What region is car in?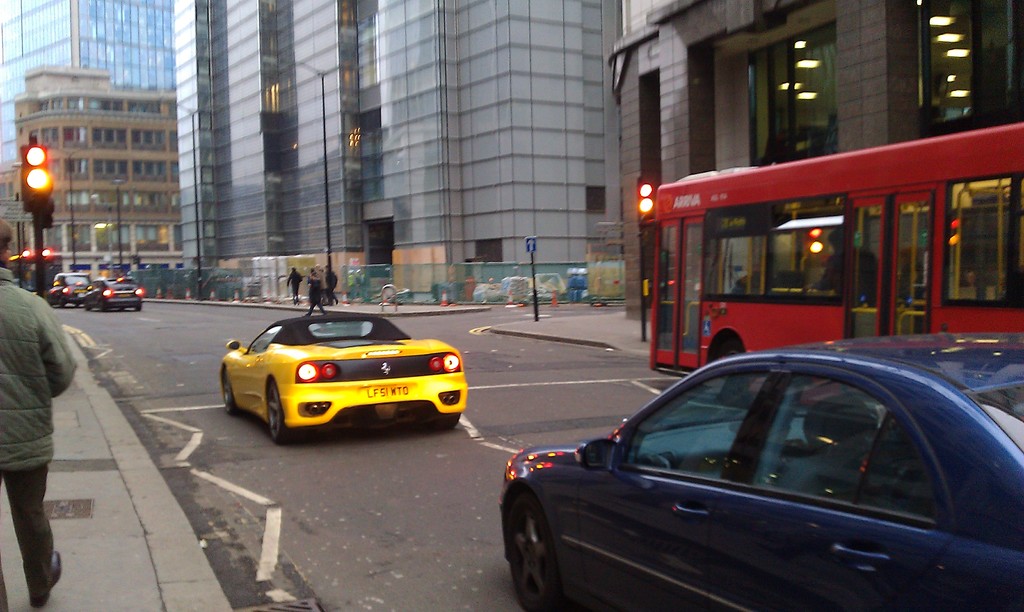
l=80, t=267, r=152, b=310.
